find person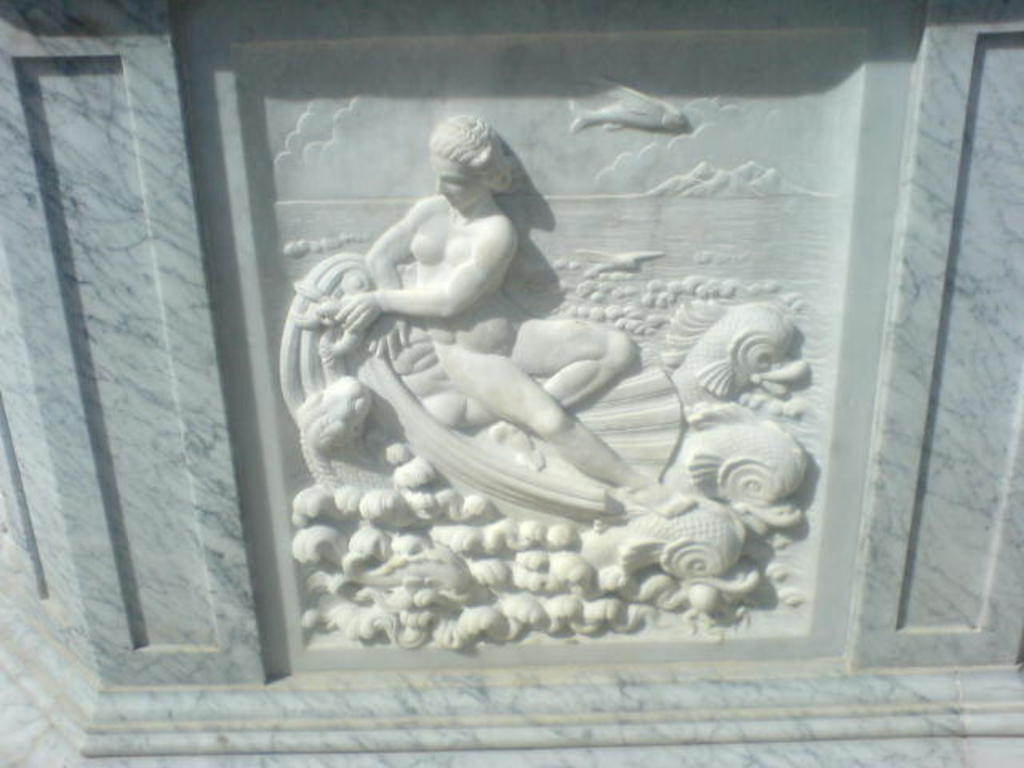
[left=312, top=93, right=621, bottom=568]
